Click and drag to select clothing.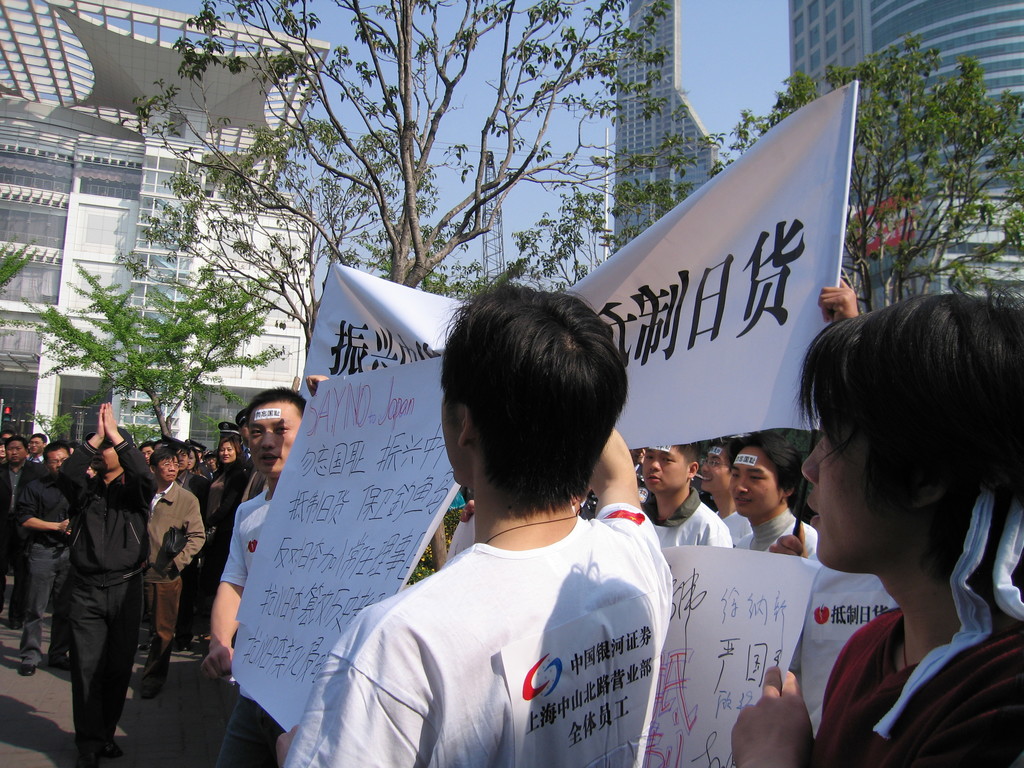
Selection: crop(733, 511, 819, 559).
